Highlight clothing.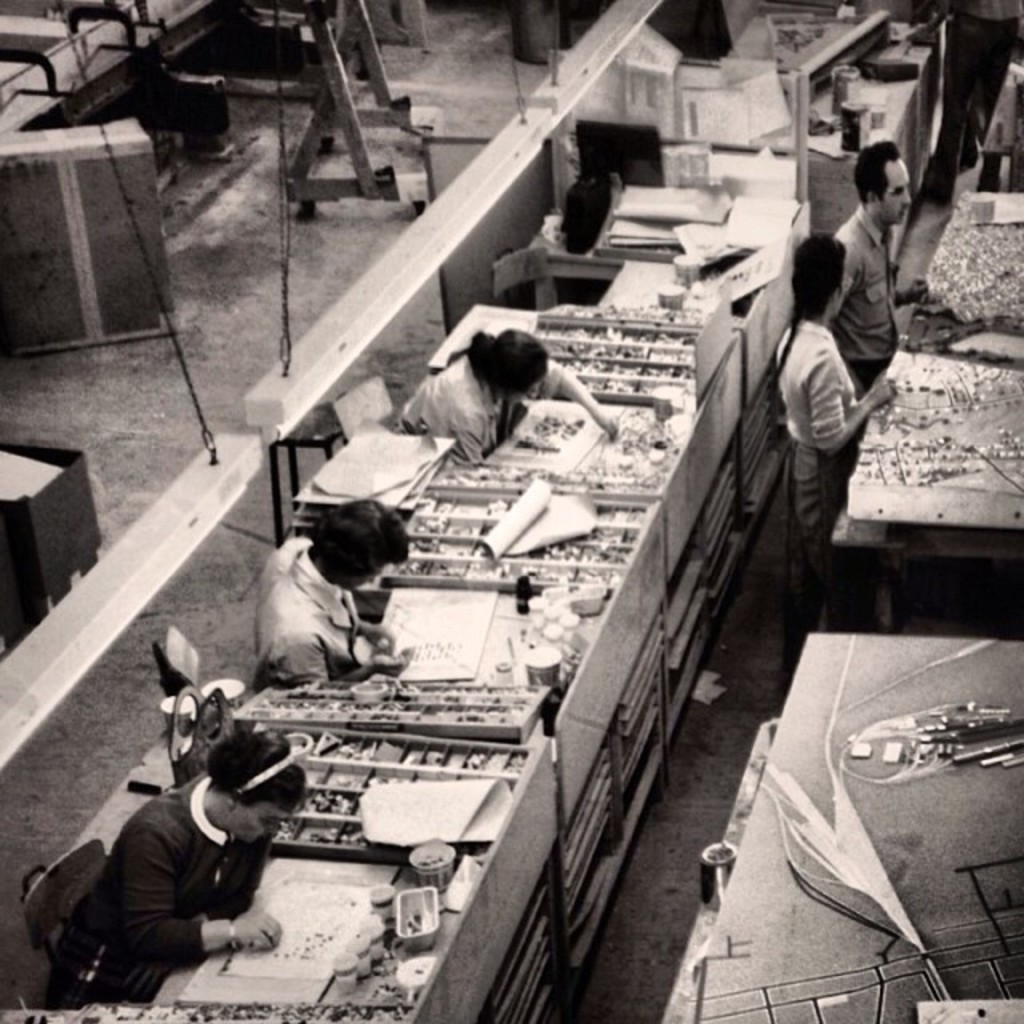
Highlighted region: <region>798, 194, 878, 352</region>.
